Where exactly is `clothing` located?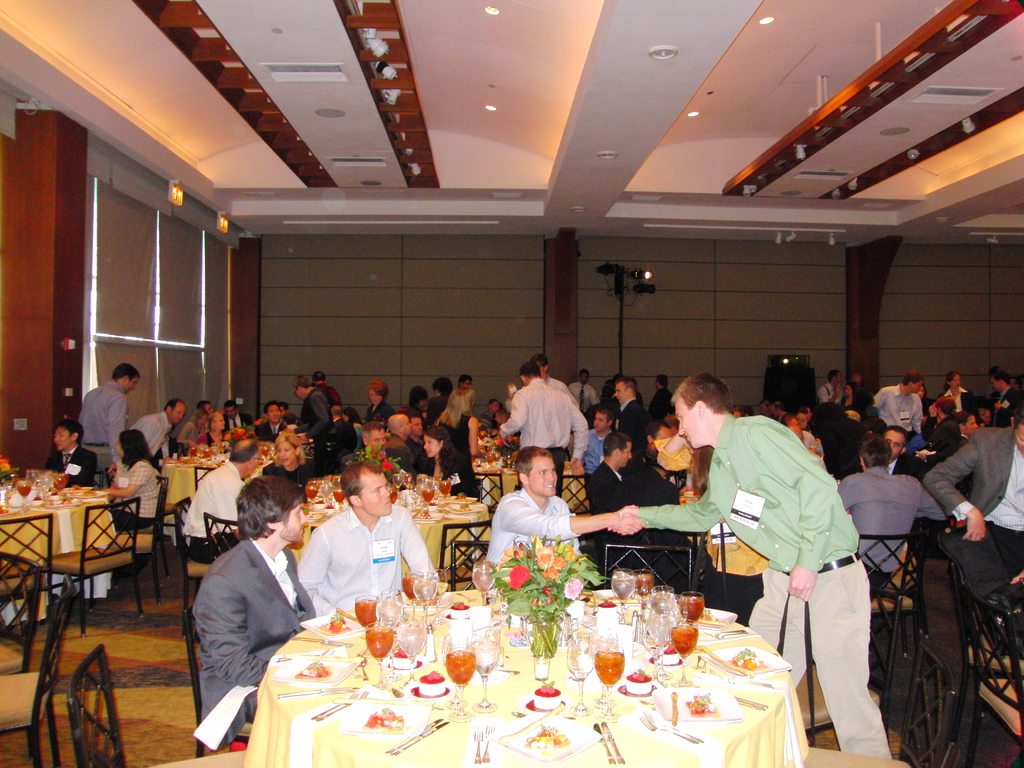
Its bounding box is rect(618, 394, 640, 471).
